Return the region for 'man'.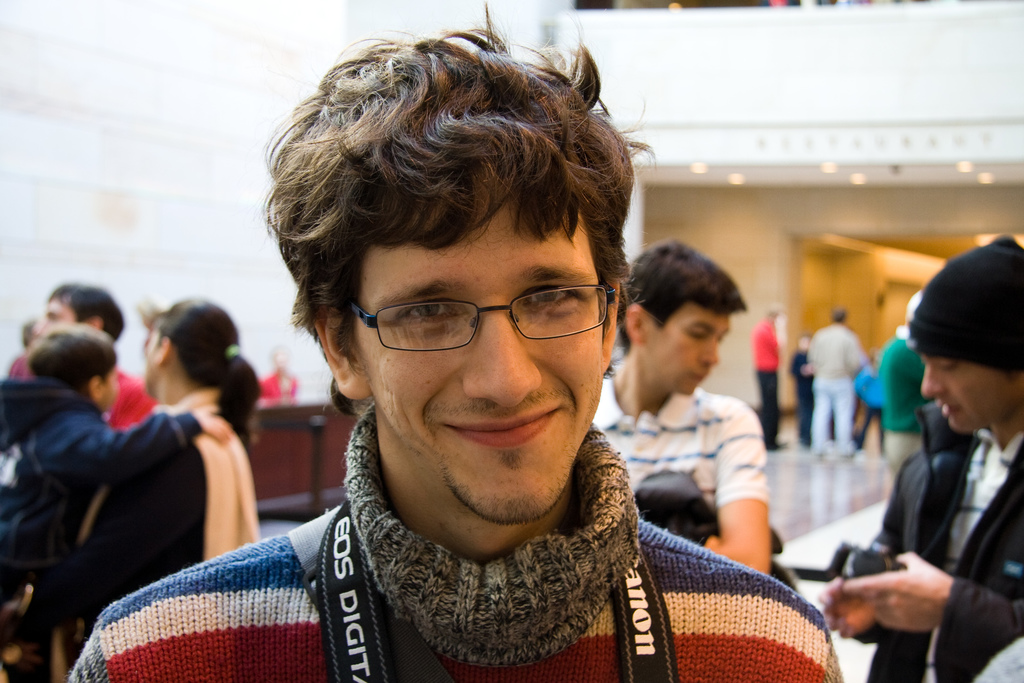
detection(879, 327, 936, 473).
